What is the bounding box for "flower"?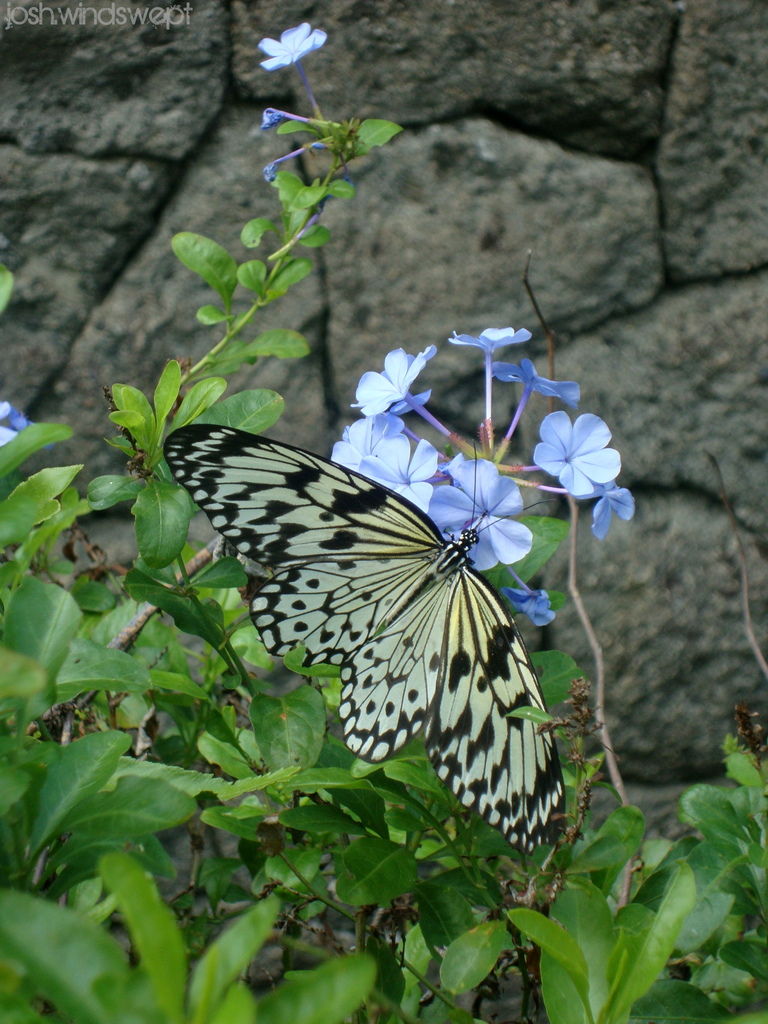
[left=453, top=326, right=534, bottom=355].
